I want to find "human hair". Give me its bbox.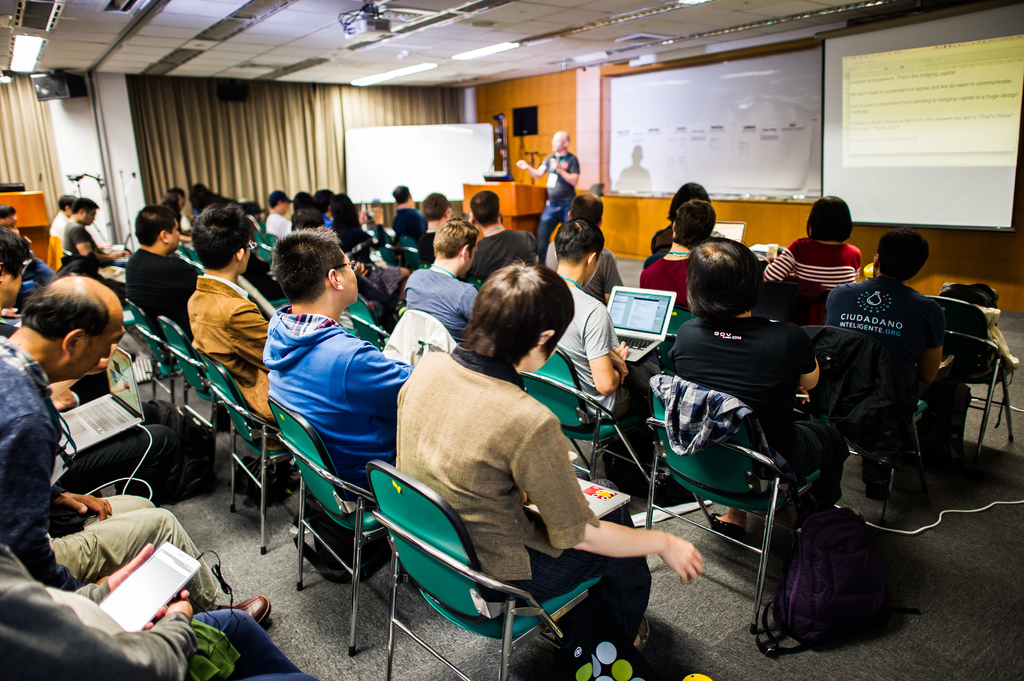
x1=421, y1=191, x2=449, y2=221.
